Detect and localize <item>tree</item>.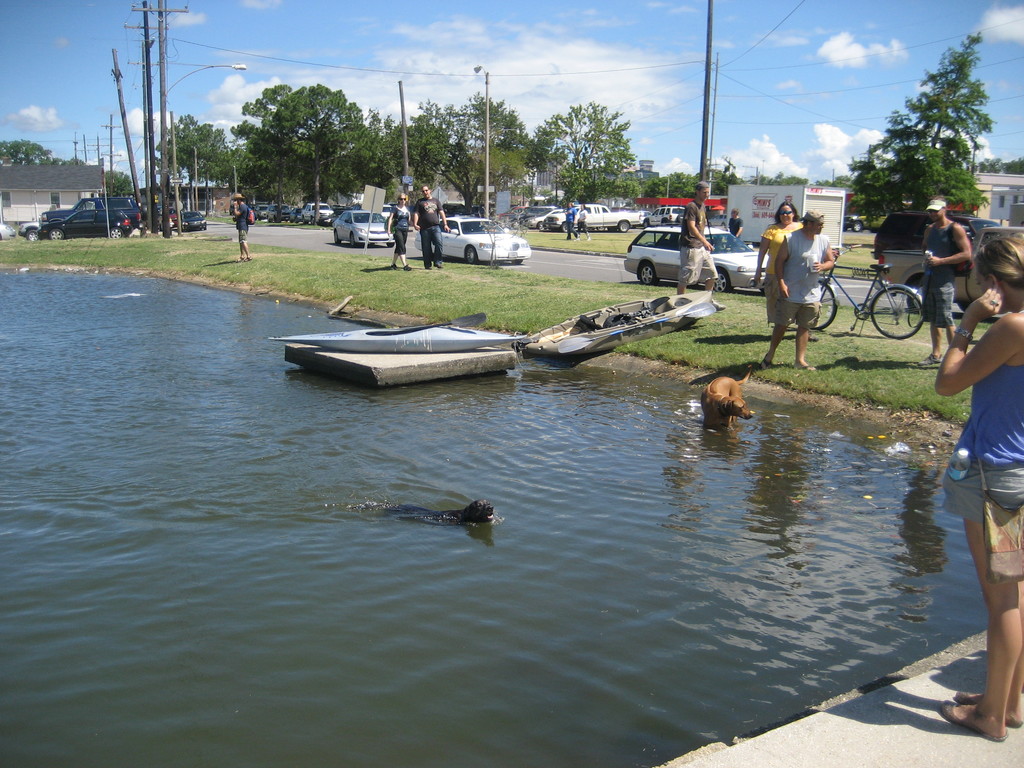
Localized at Rect(152, 83, 648, 223).
